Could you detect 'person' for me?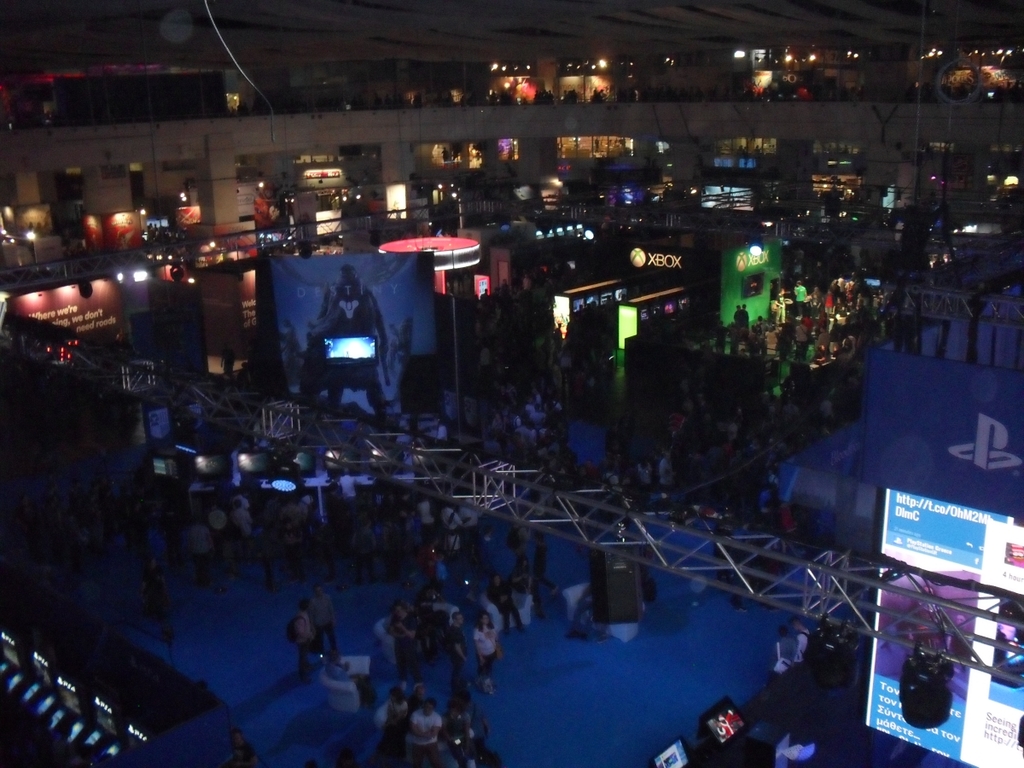
Detection result: [451,688,491,767].
